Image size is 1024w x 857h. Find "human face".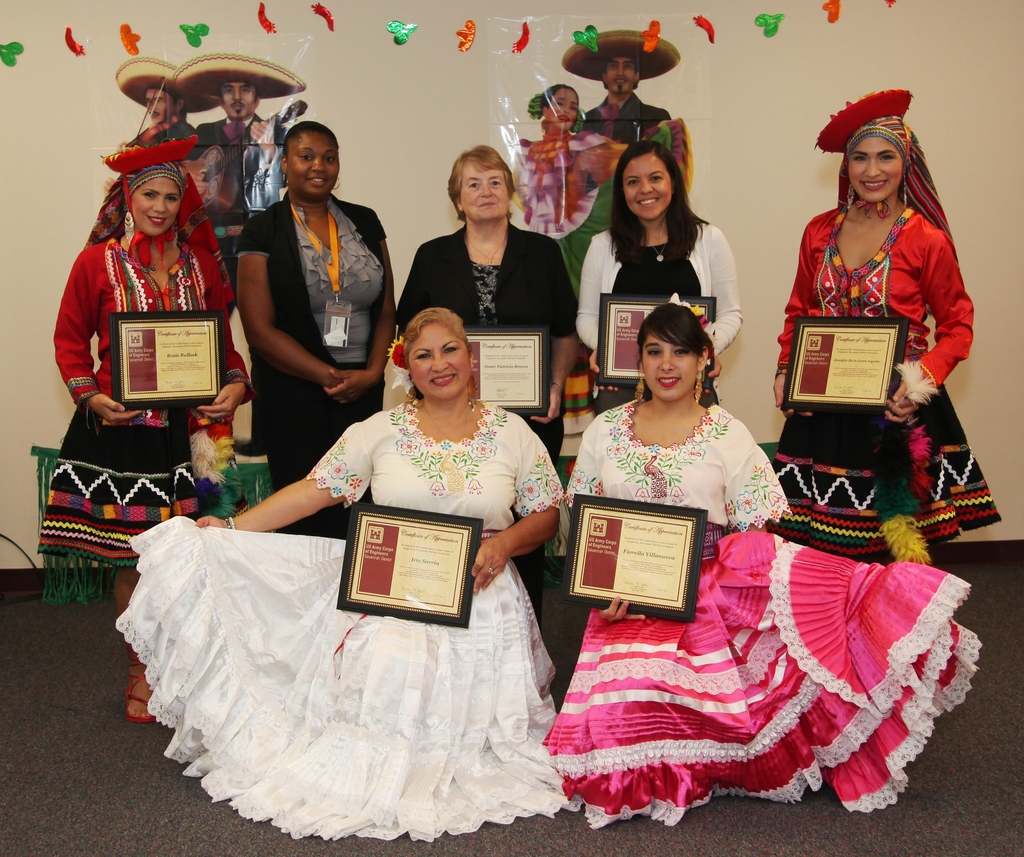
{"x1": 144, "y1": 87, "x2": 175, "y2": 124}.
